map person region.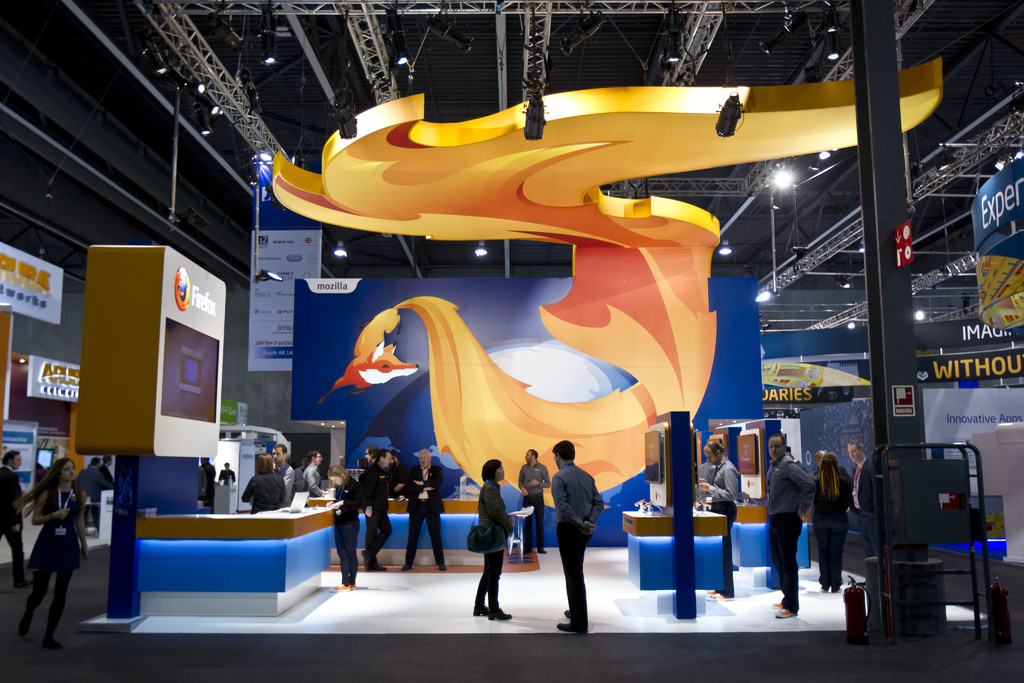
Mapped to box=[34, 466, 52, 488].
